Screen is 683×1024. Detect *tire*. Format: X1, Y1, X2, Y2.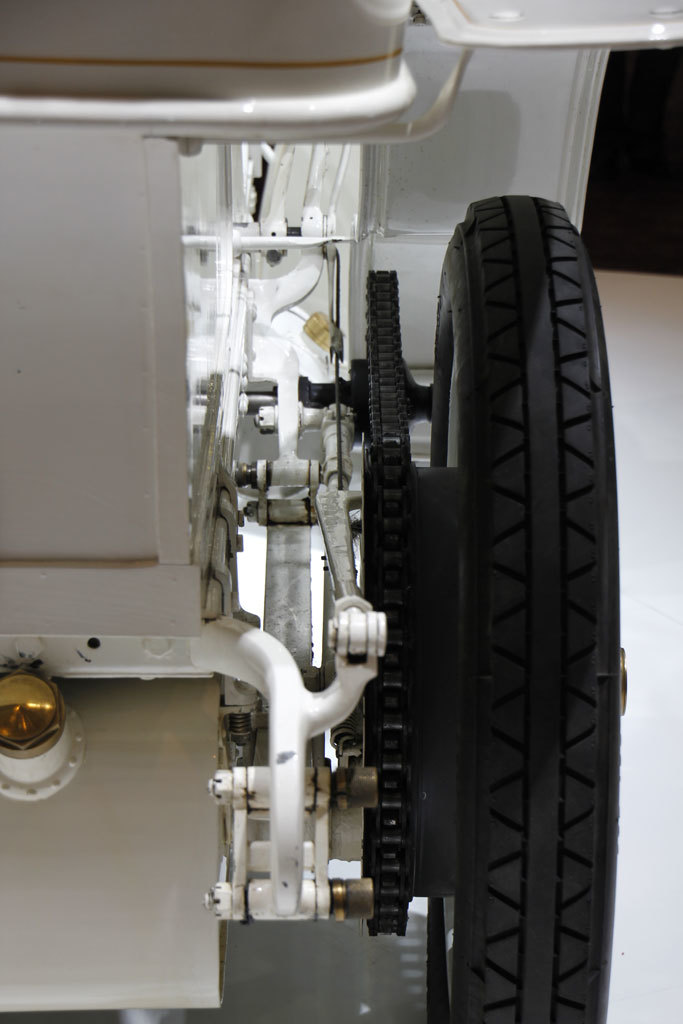
419, 191, 615, 1021.
